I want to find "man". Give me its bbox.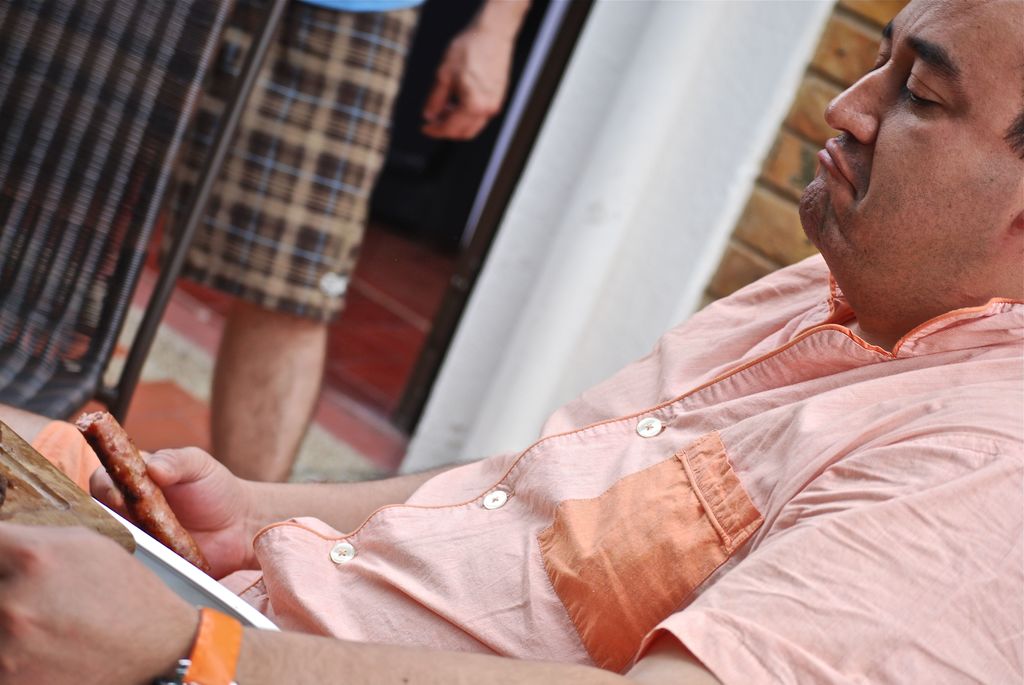
(0, 0, 1023, 684).
